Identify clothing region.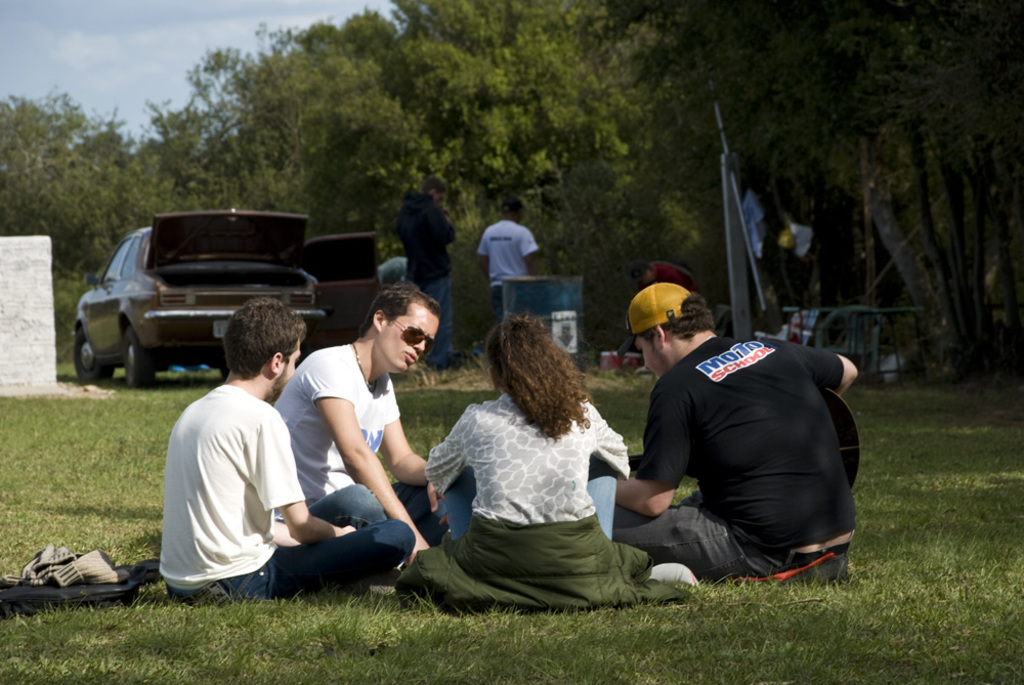
Region: (x1=153, y1=380, x2=418, y2=605).
